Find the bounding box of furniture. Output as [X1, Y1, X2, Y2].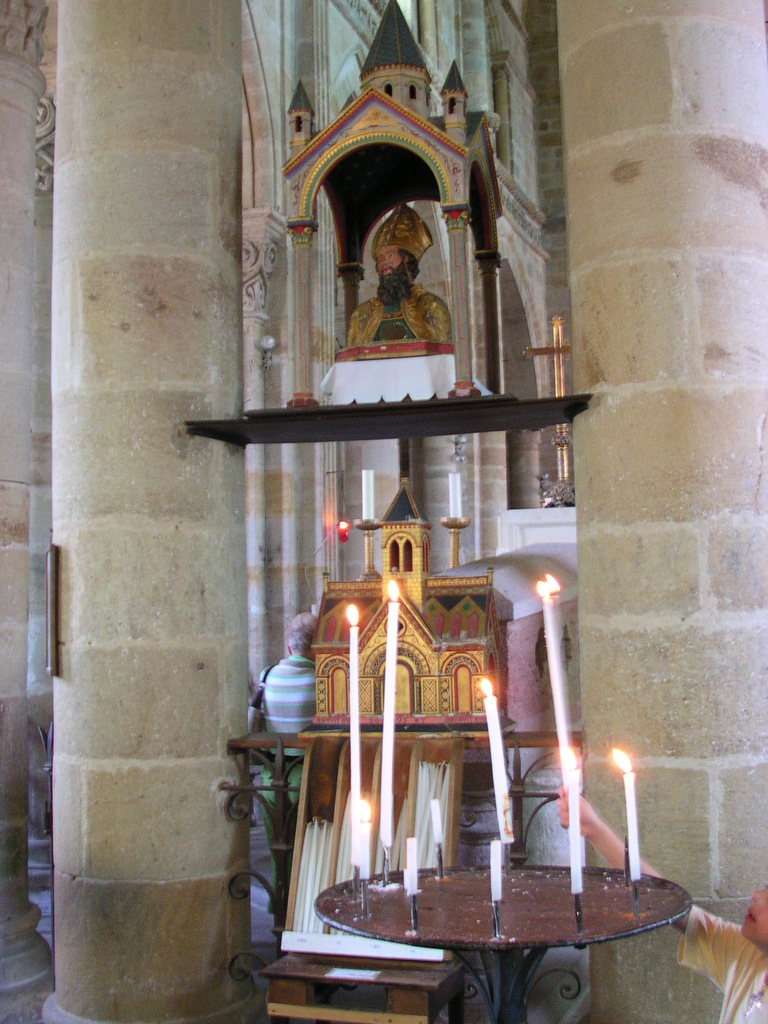
[258, 955, 479, 1023].
